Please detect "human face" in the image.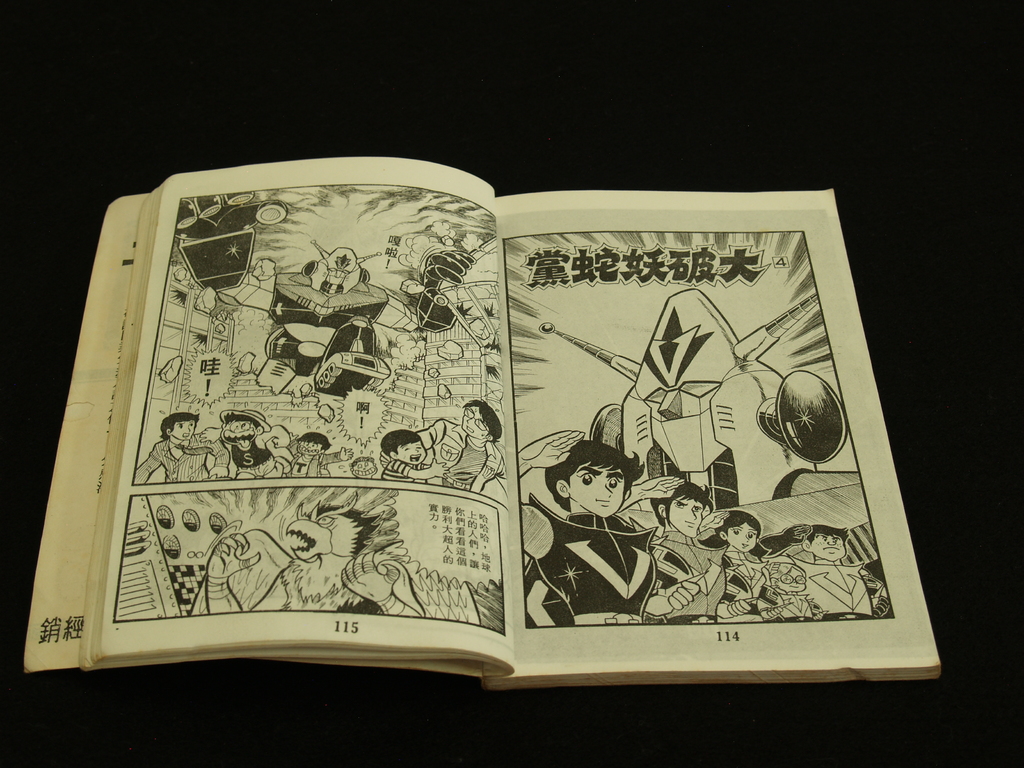
pyautogui.locateOnScreen(813, 533, 842, 558).
